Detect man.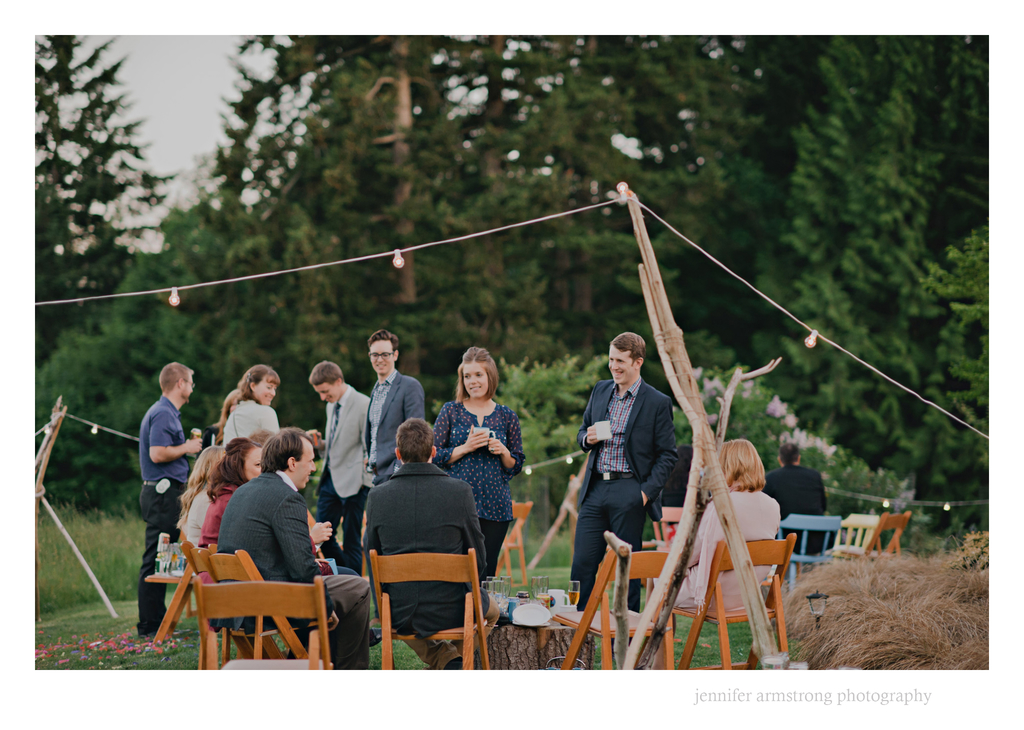
Detected at x1=136 y1=363 x2=199 y2=635.
